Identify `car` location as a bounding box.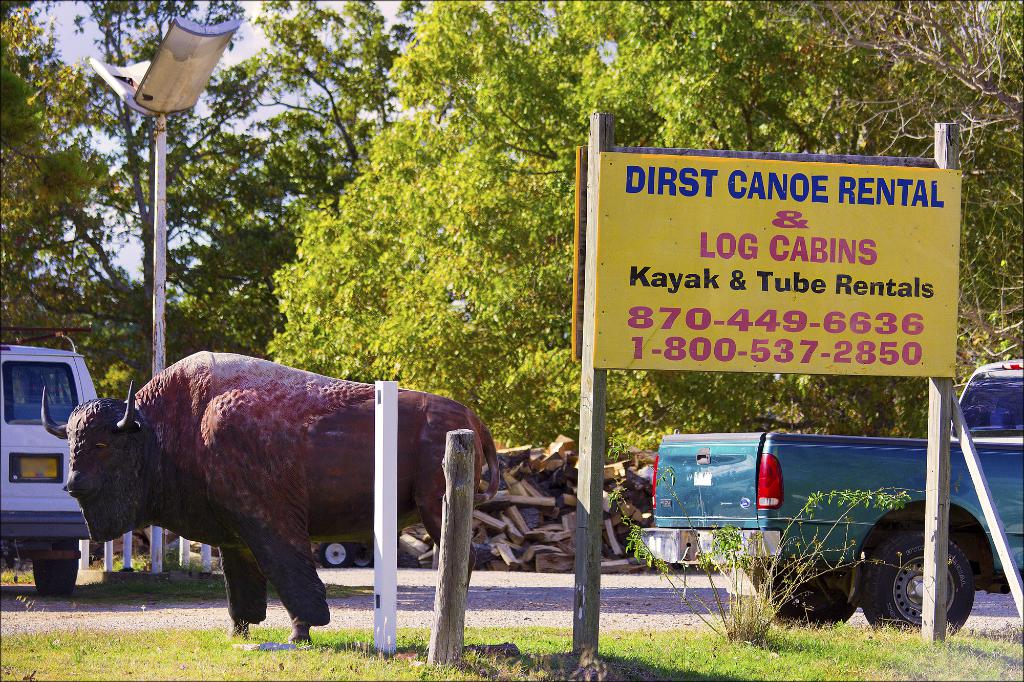
[x1=0, y1=342, x2=100, y2=594].
